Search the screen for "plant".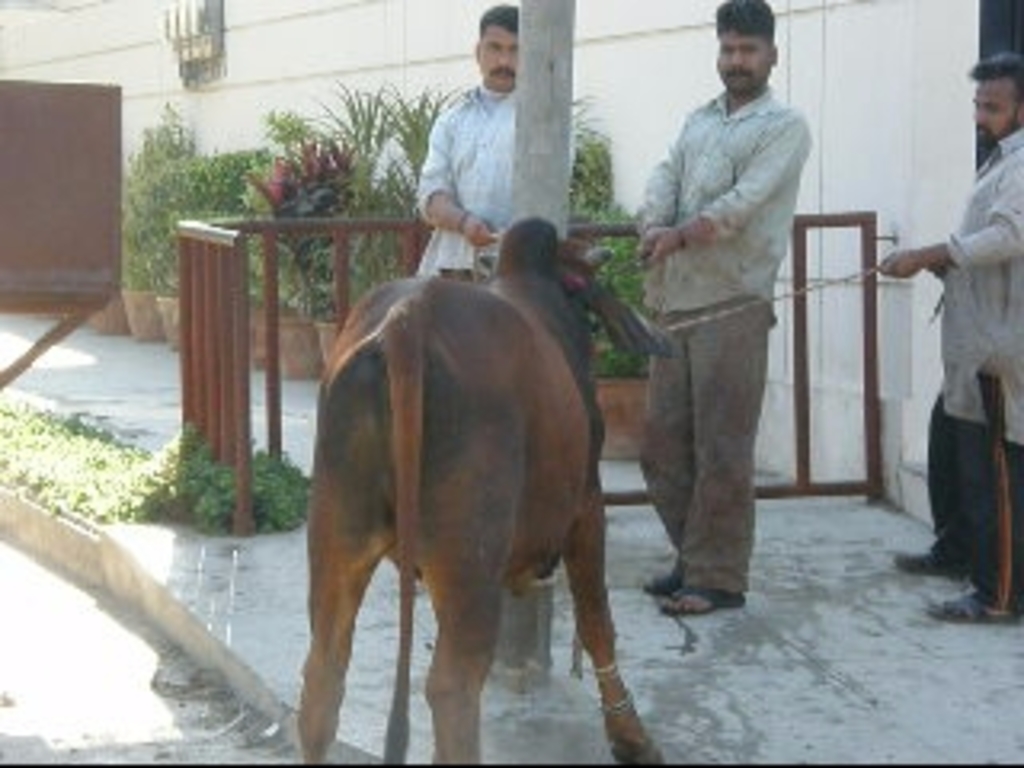
Found at 246, 99, 352, 323.
